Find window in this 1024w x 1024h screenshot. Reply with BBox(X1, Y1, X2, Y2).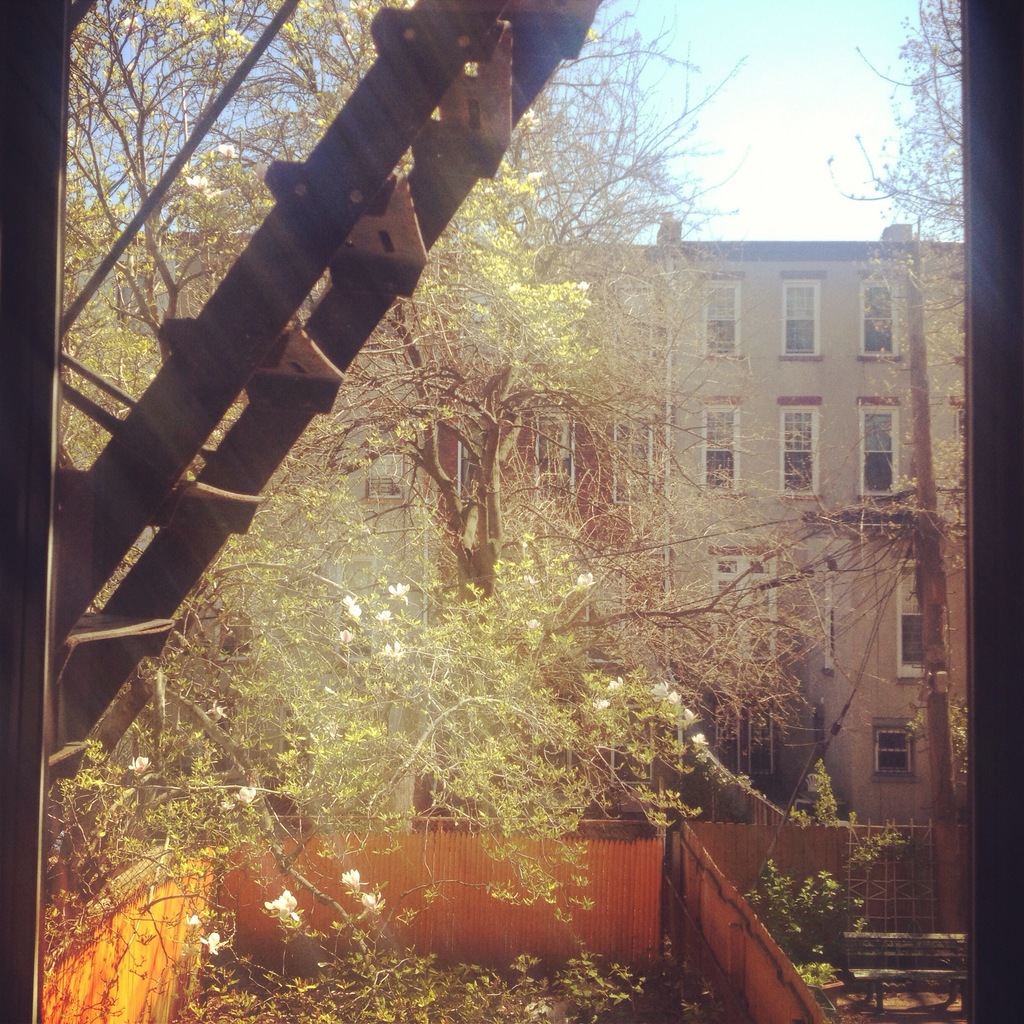
BBox(698, 396, 747, 499).
